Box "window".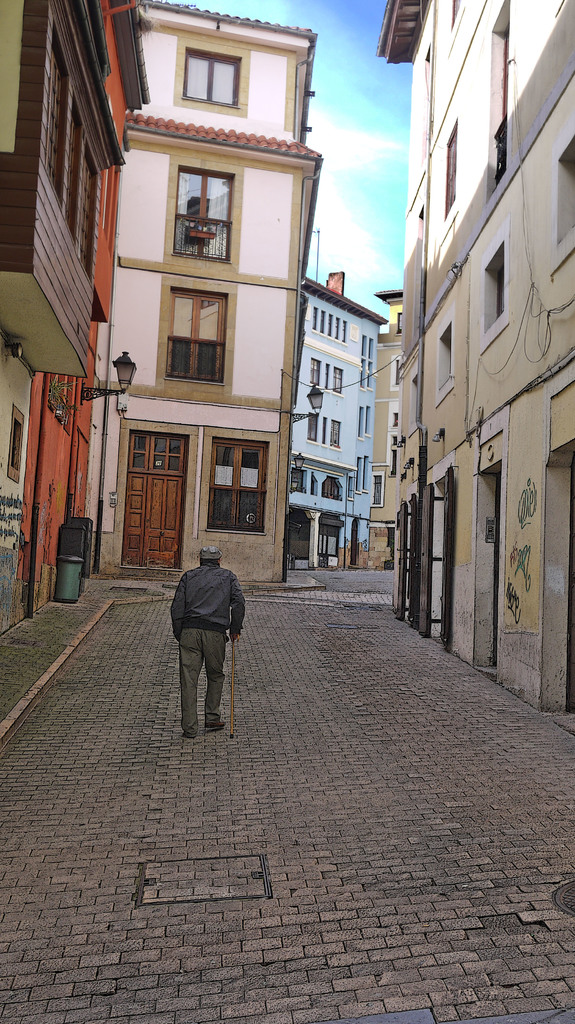
[466, 236, 512, 340].
